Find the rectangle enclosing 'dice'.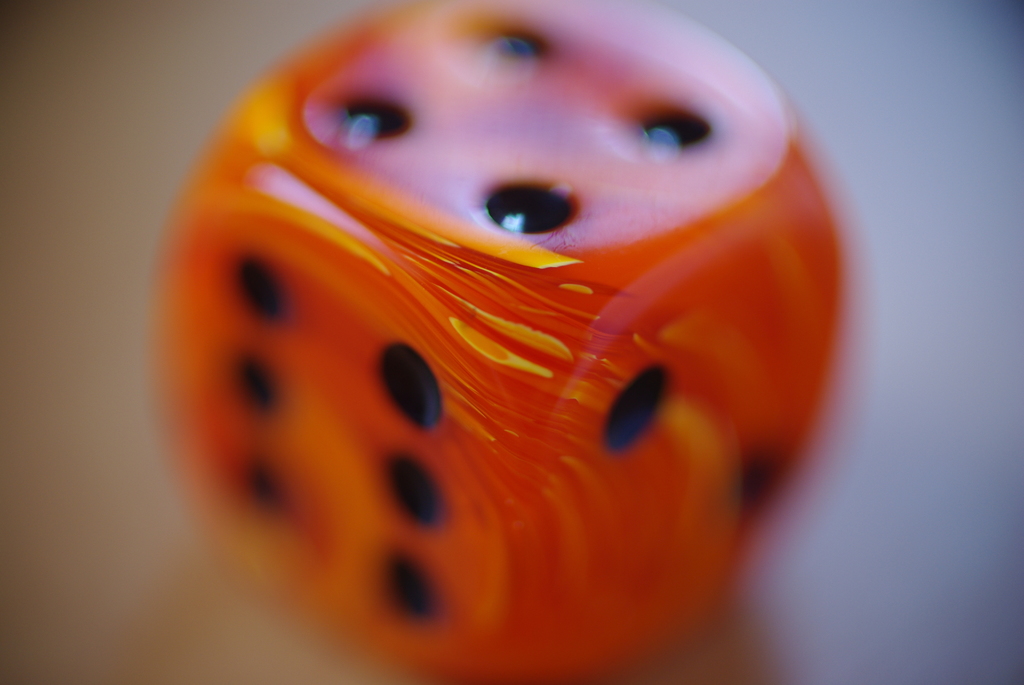
155,0,844,671.
